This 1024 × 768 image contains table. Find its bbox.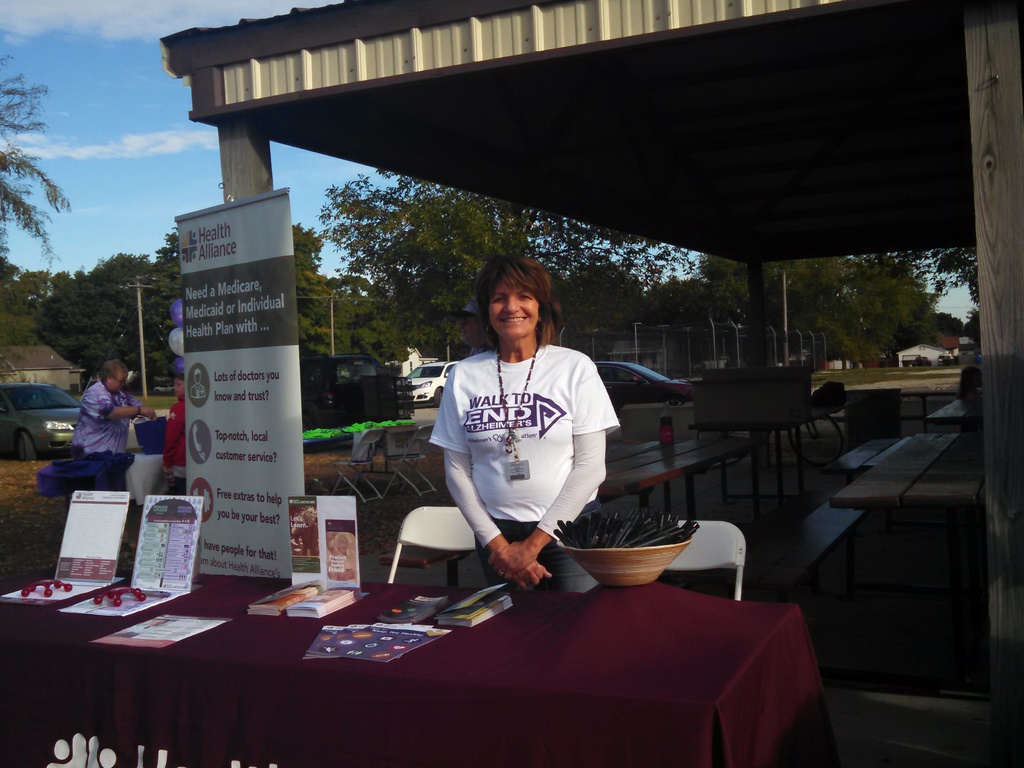
l=18, t=543, r=831, b=758.
